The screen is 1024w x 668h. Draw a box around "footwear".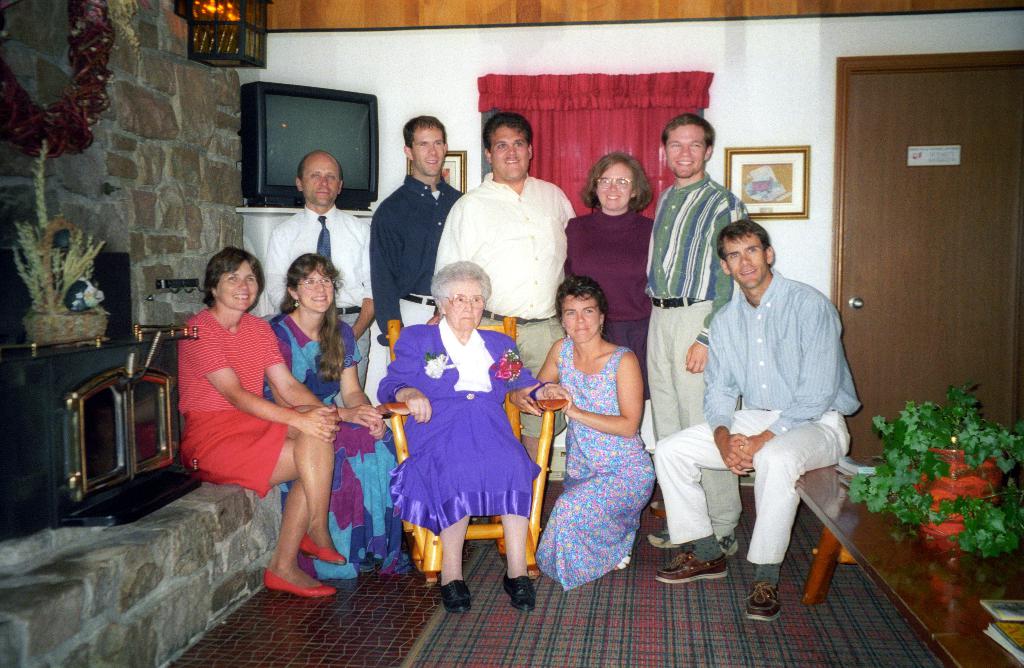
box=[500, 574, 552, 614].
